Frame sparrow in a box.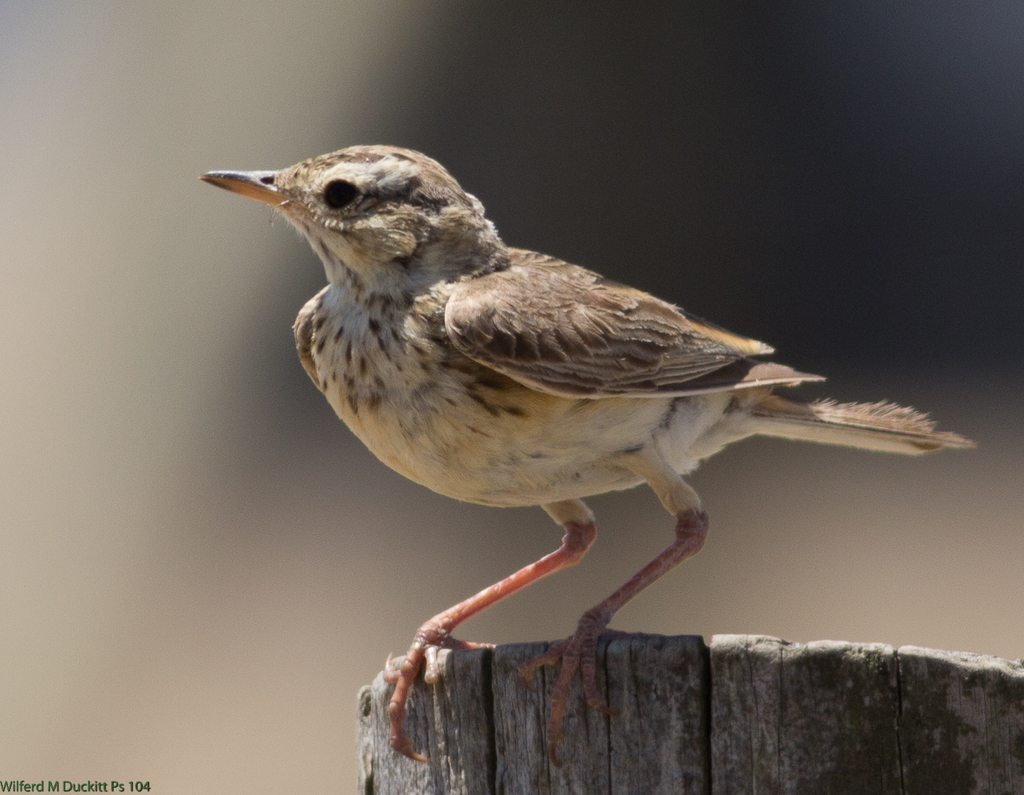
detection(196, 143, 976, 768).
